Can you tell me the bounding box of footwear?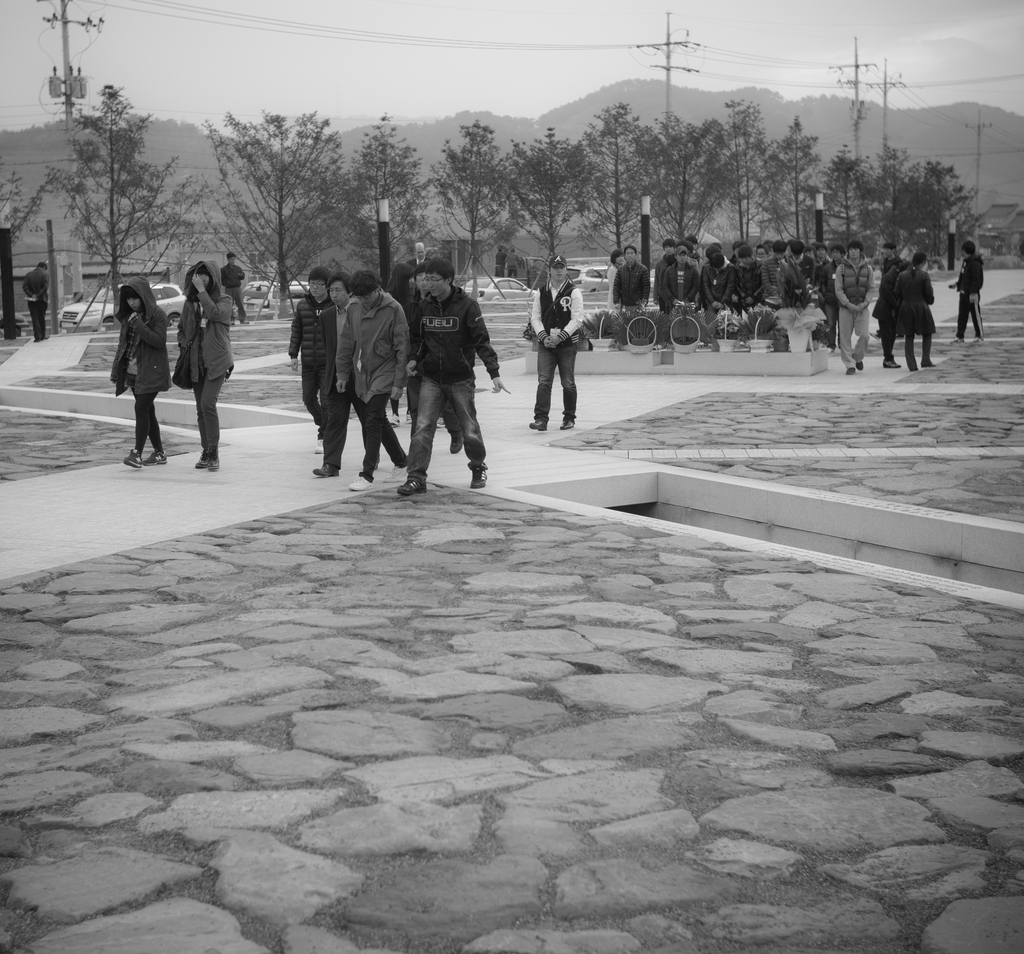
box(560, 416, 575, 427).
